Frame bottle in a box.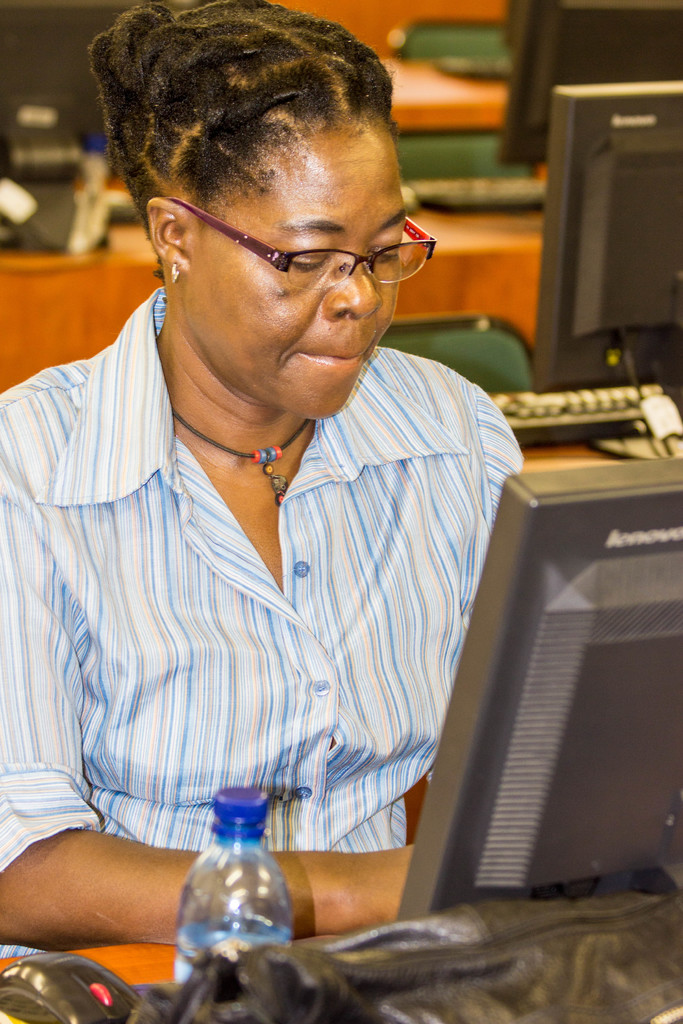
(176,788,299,984).
